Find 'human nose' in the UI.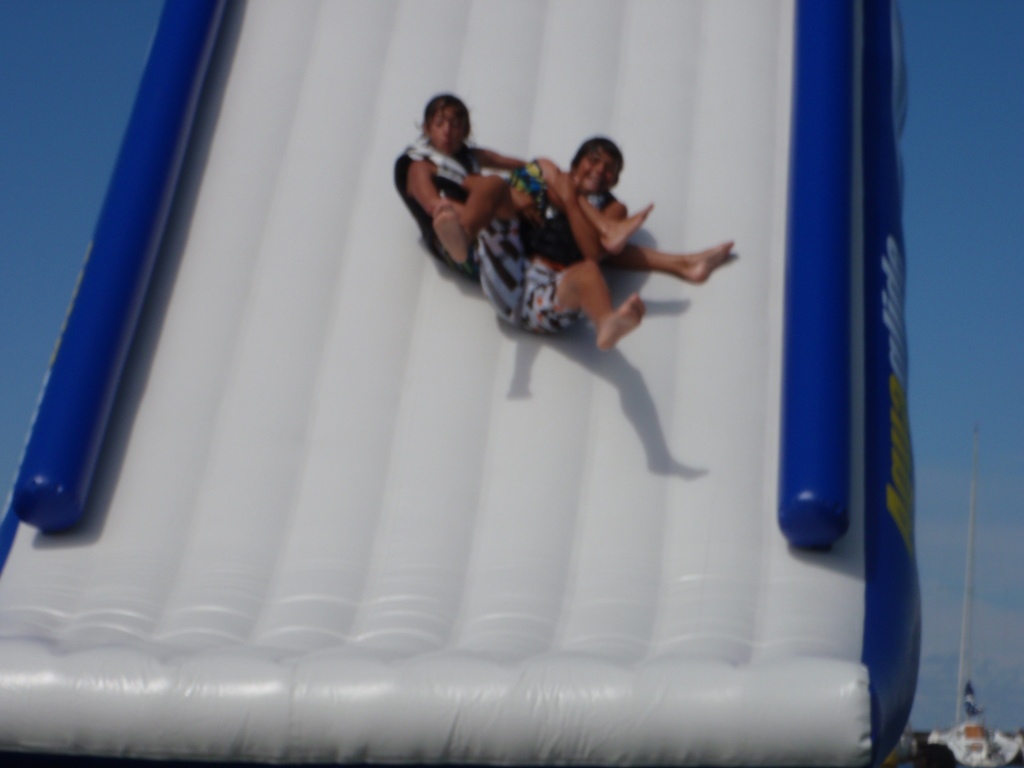
UI element at region(597, 162, 605, 173).
